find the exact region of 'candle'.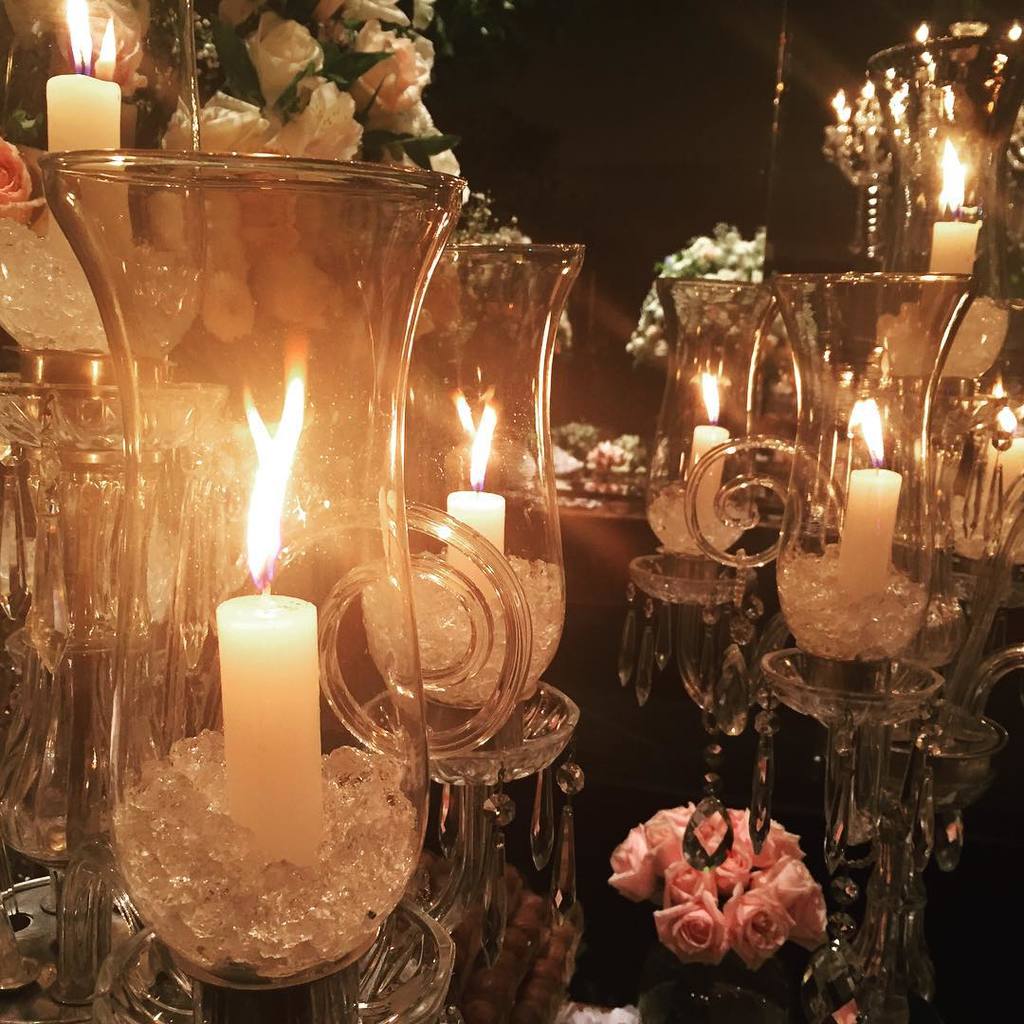
Exact region: bbox=[850, 388, 896, 602].
